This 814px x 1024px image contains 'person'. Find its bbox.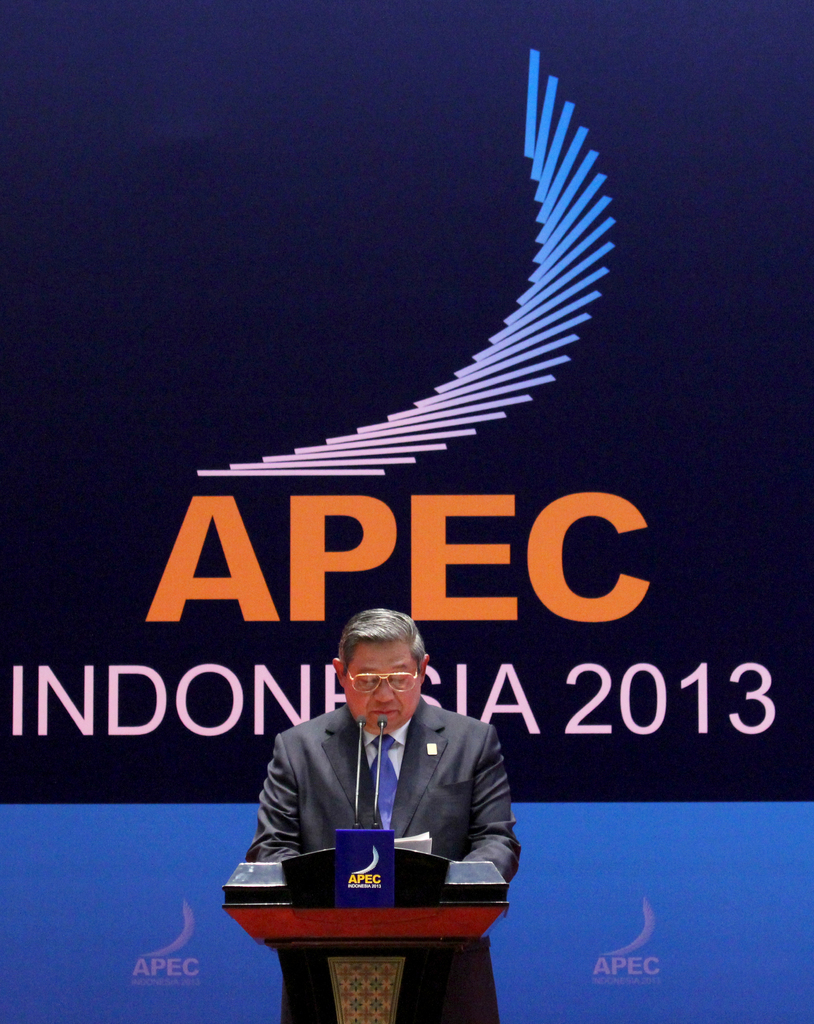
left=245, top=608, right=525, bottom=890.
